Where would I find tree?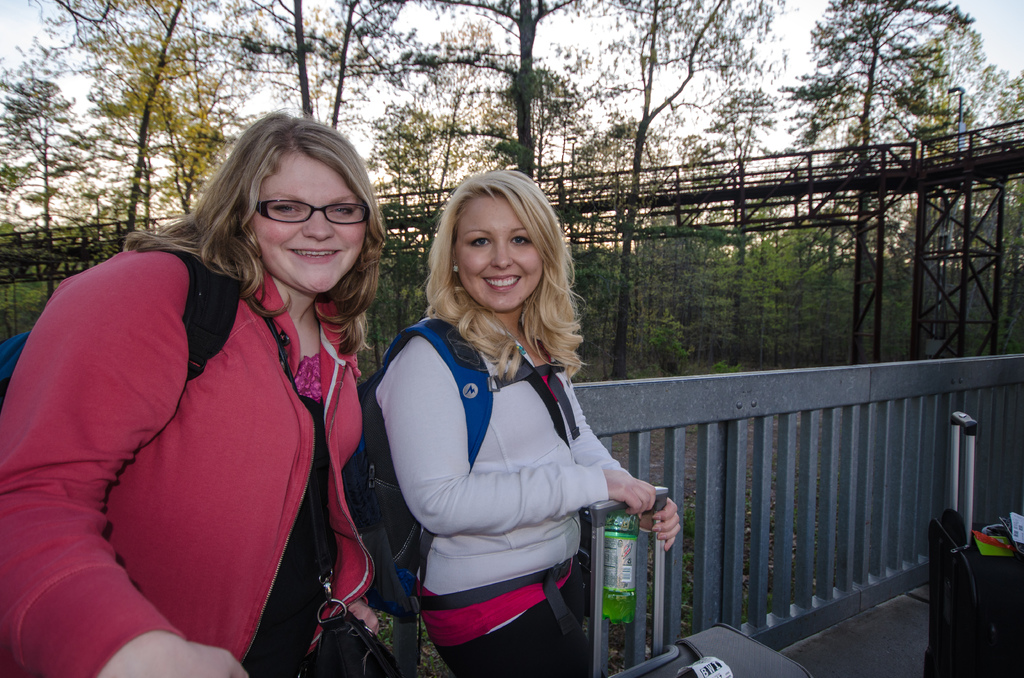
At left=413, top=0, right=600, bottom=178.
